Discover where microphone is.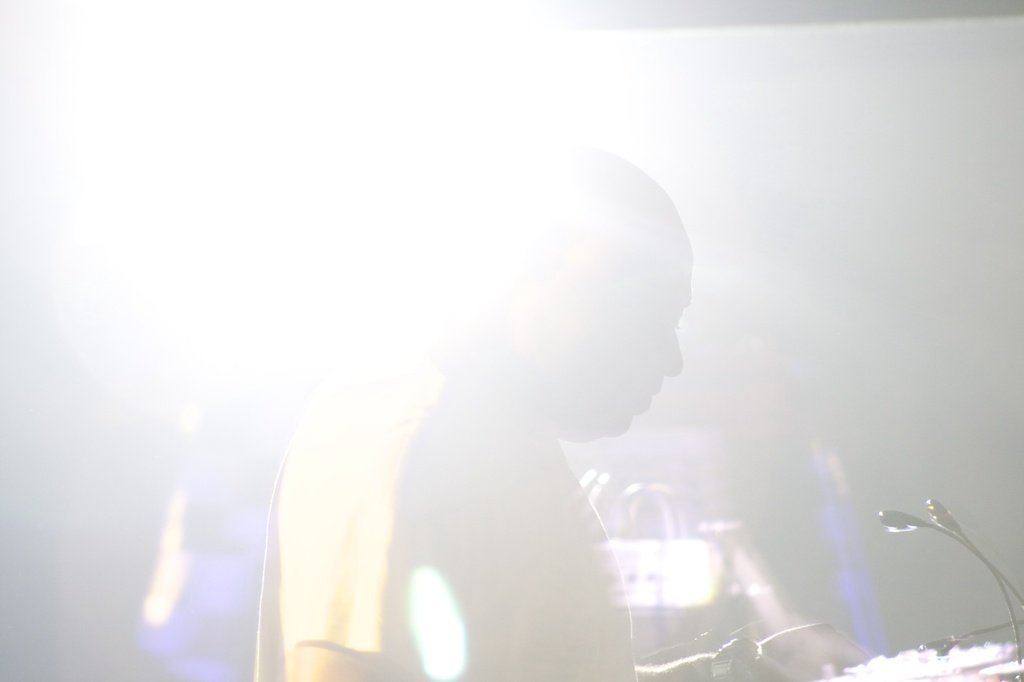
Discovered at locate(925, 496, 1022, 665).
